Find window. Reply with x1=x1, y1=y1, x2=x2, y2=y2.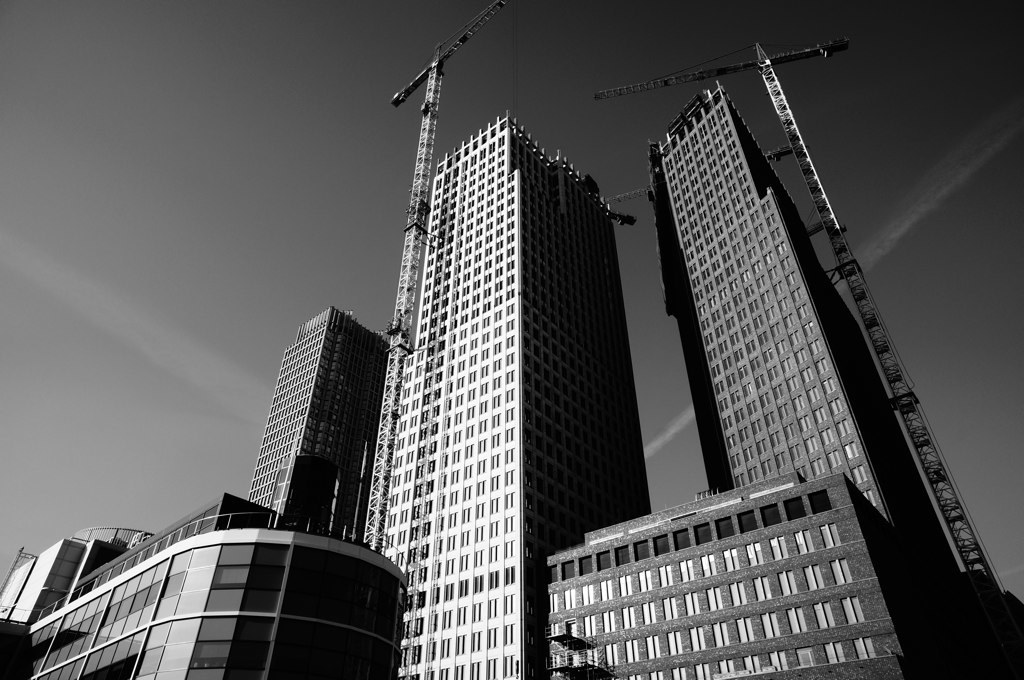
x1=711, y1=617, x2=731, y2=652.
